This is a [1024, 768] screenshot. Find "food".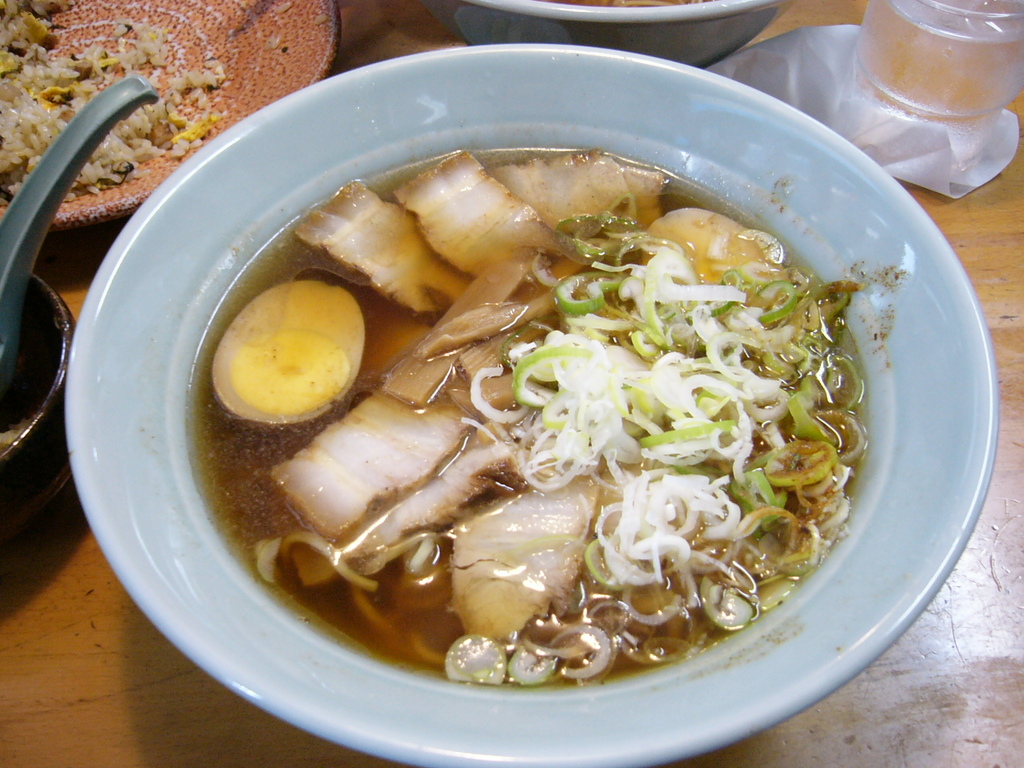
Bounding box: 535,0,722,10.
